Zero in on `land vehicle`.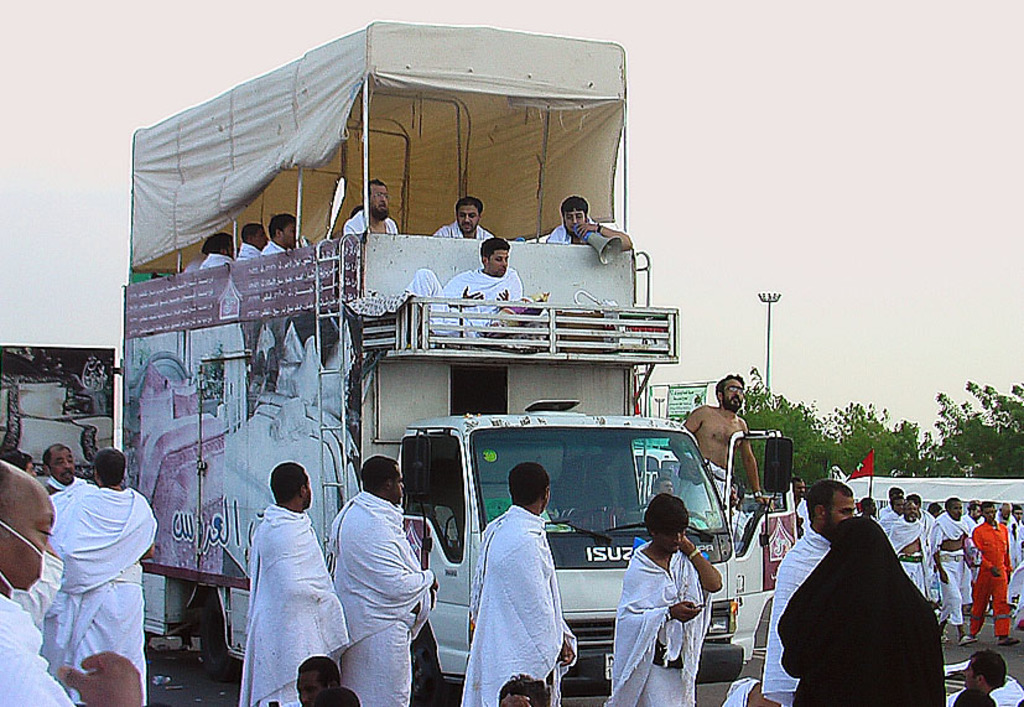
Zeroed in: Rect(124, 20, 797, 705).
